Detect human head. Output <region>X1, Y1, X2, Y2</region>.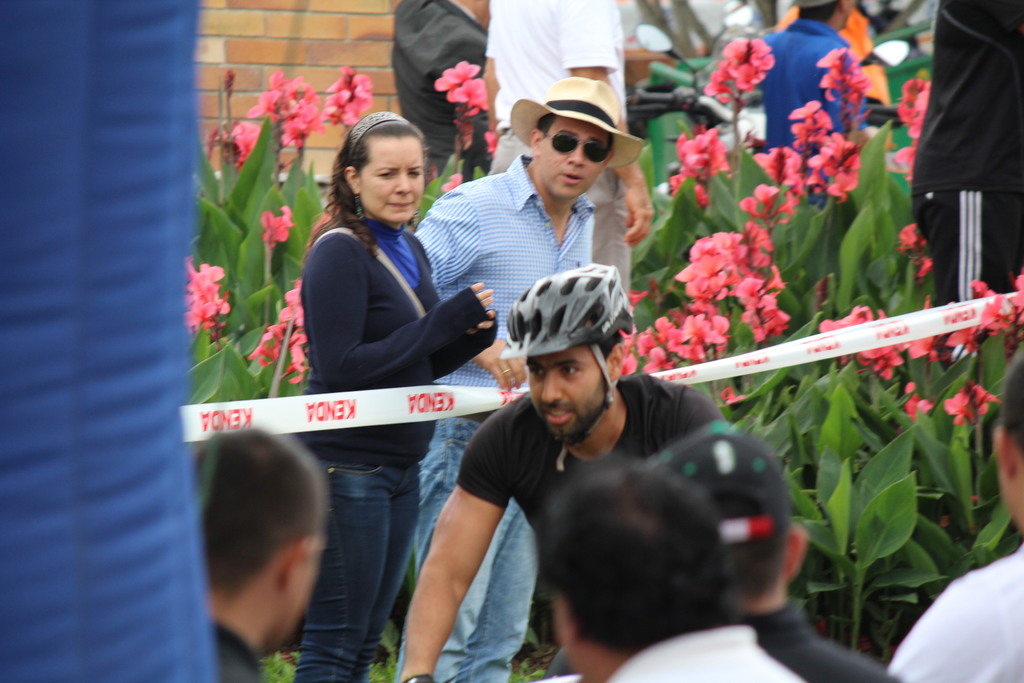
<region>538, 460, 732, 682</region>.
